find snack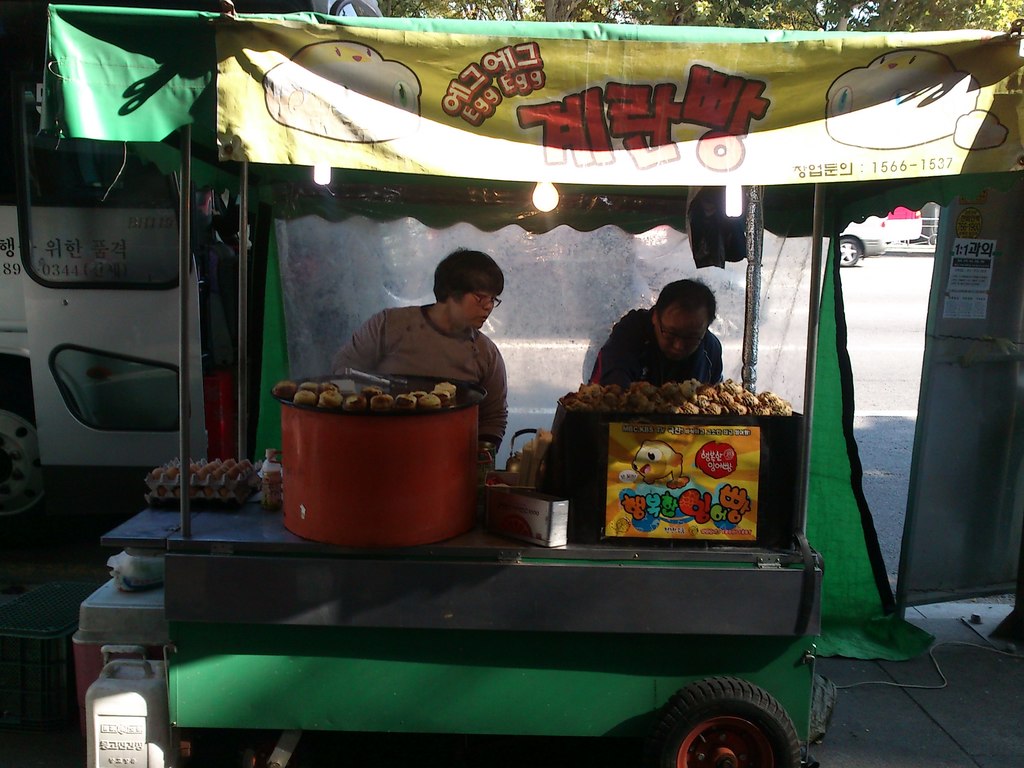
(x1=272, y1=369, x2=457, y2=415)
